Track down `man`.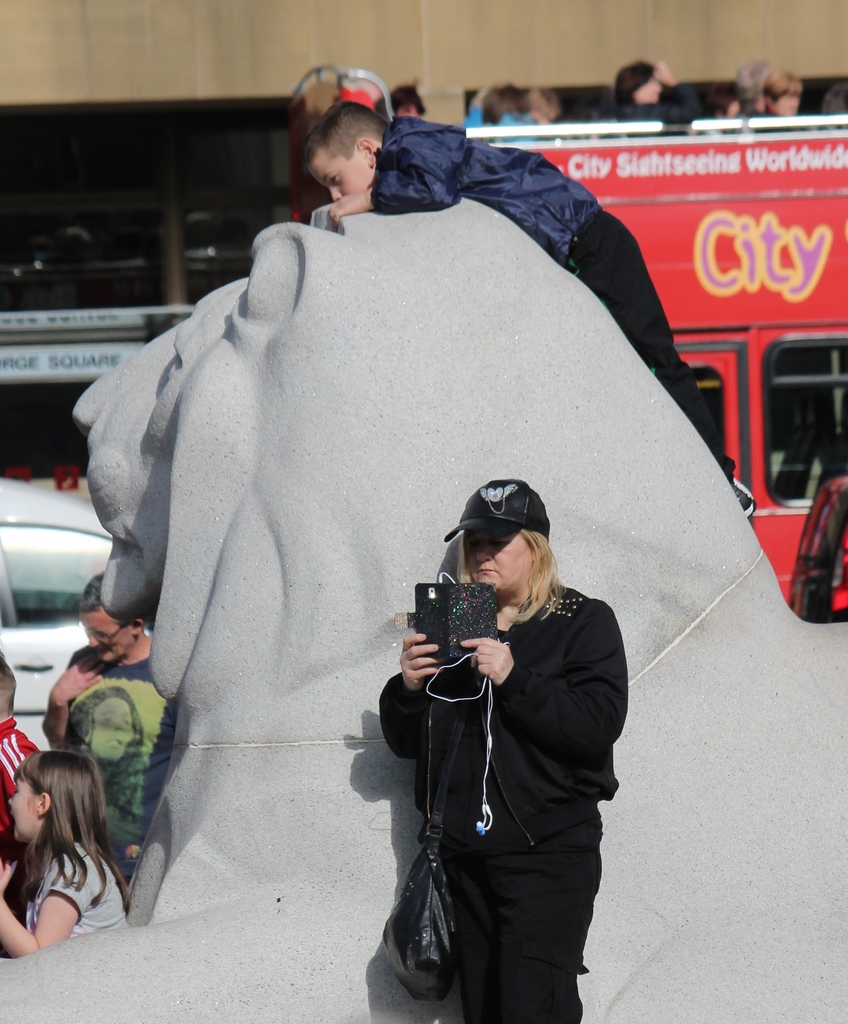
Tracked to 42/572/181/894.
